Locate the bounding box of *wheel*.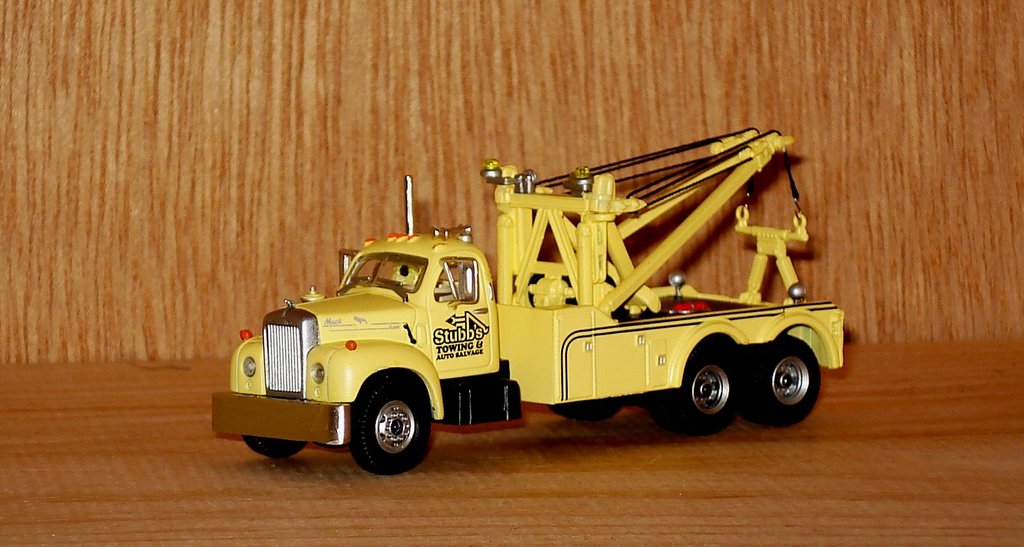
Bounding box: [552,405,621,420].
